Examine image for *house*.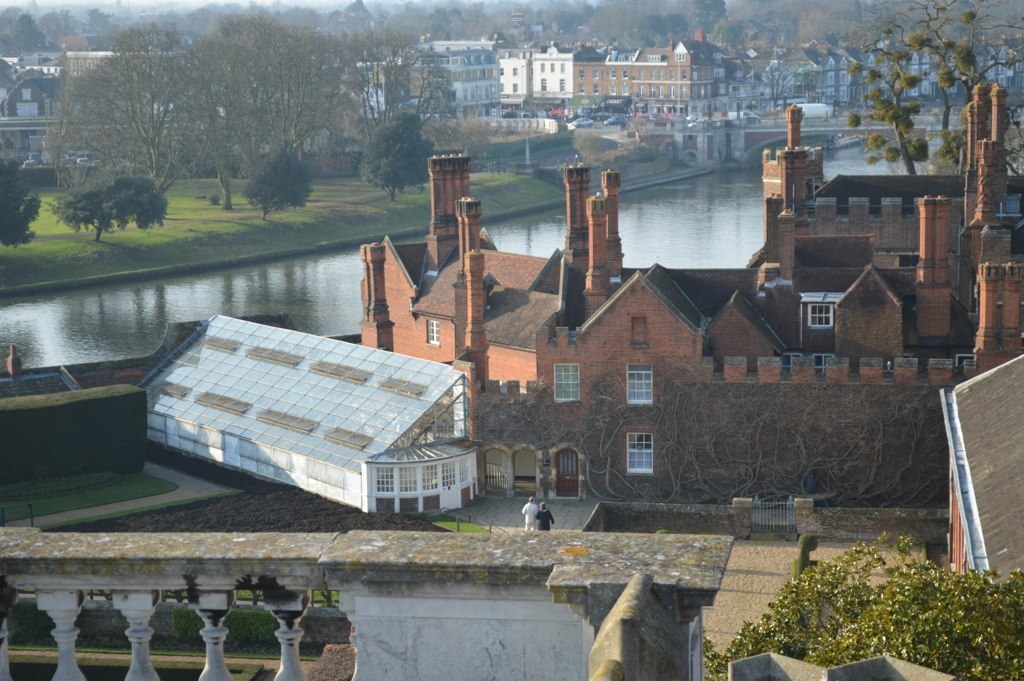
Examination result: box=[353, 61, 410, 116].
